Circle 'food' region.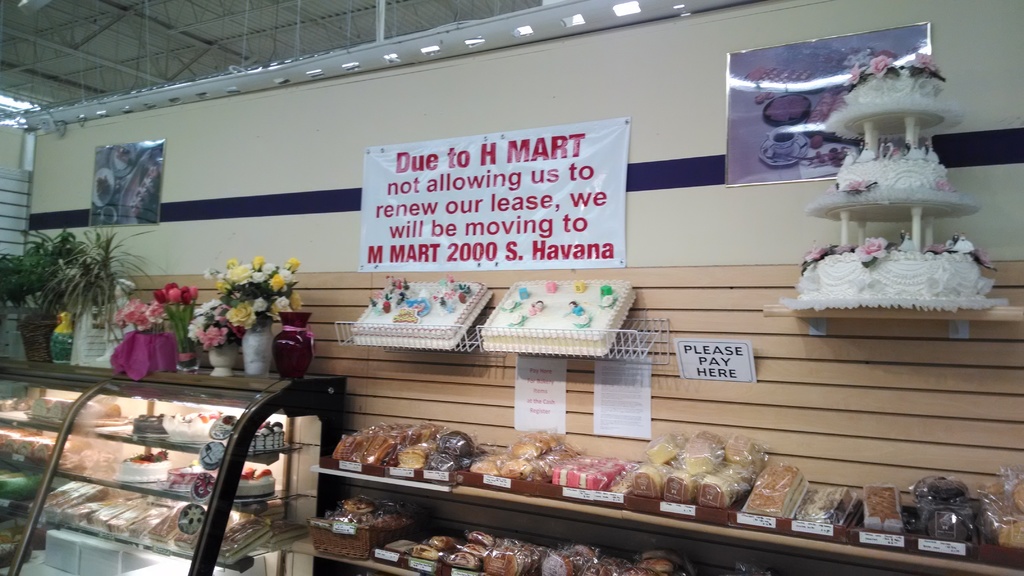
Region: (x1=352, y1=278, x2=495, y2=348).
